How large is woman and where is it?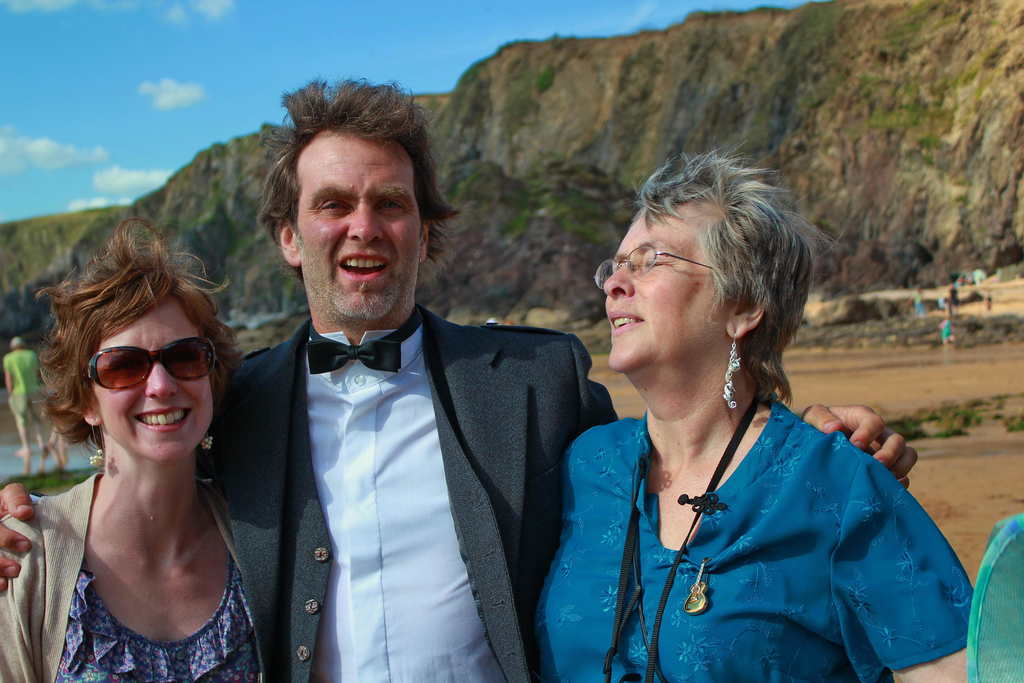
Bounding box: (left=535, top=164, right=954, bottom=675).
